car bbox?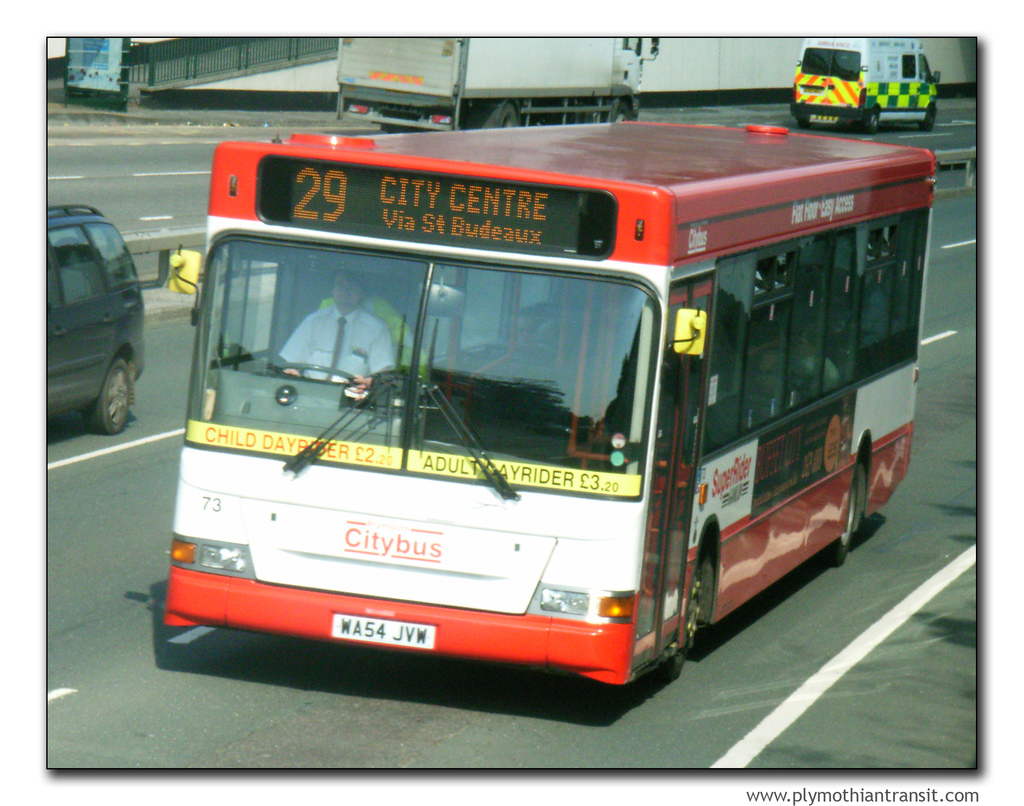
Rect(27, 206, 148, 439)
